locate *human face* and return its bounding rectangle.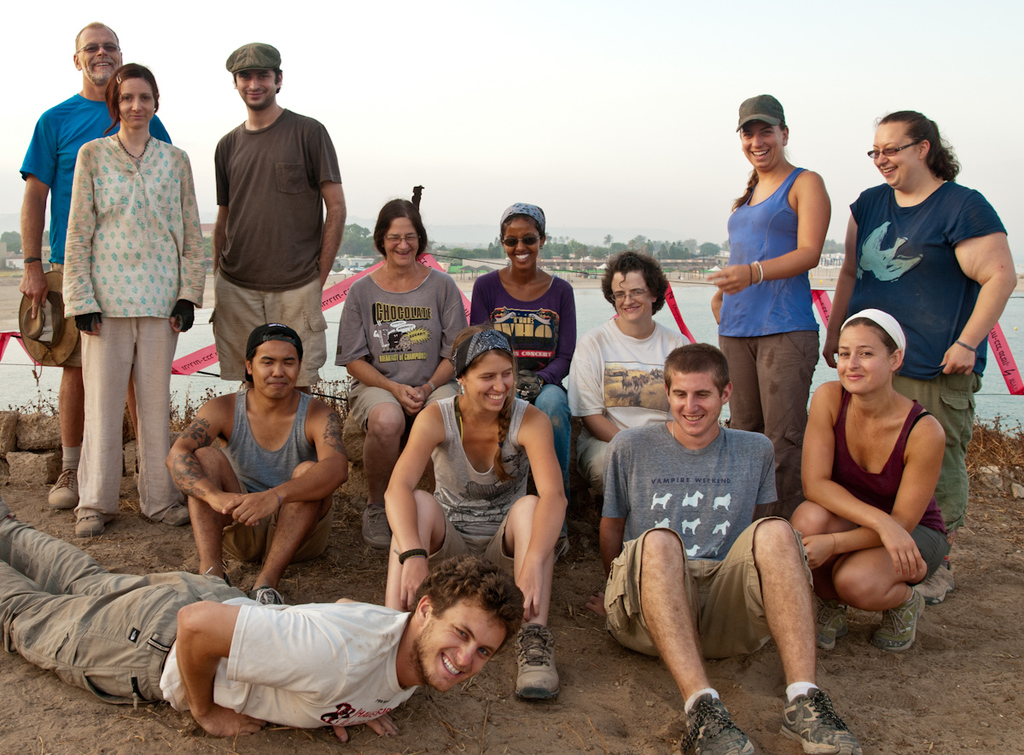
x1=122, y1=78, x2=155, y2=131.
